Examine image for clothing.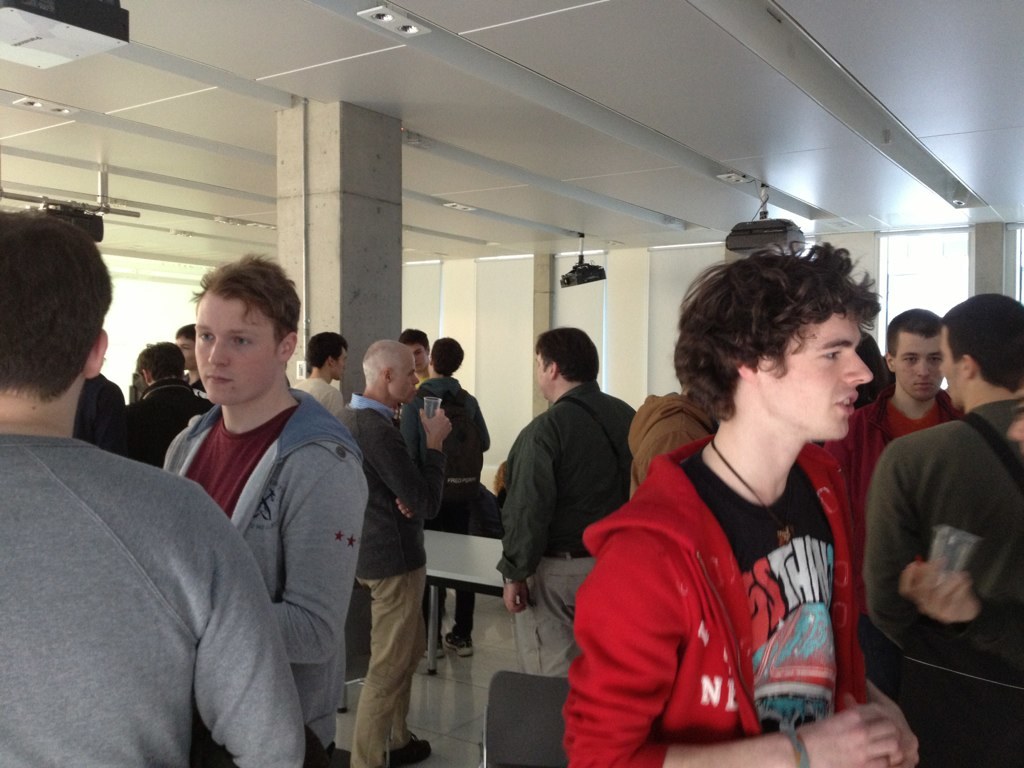
Examination result: {"left": 341, "top": 392, "right": 433, "bottom": 753}.
